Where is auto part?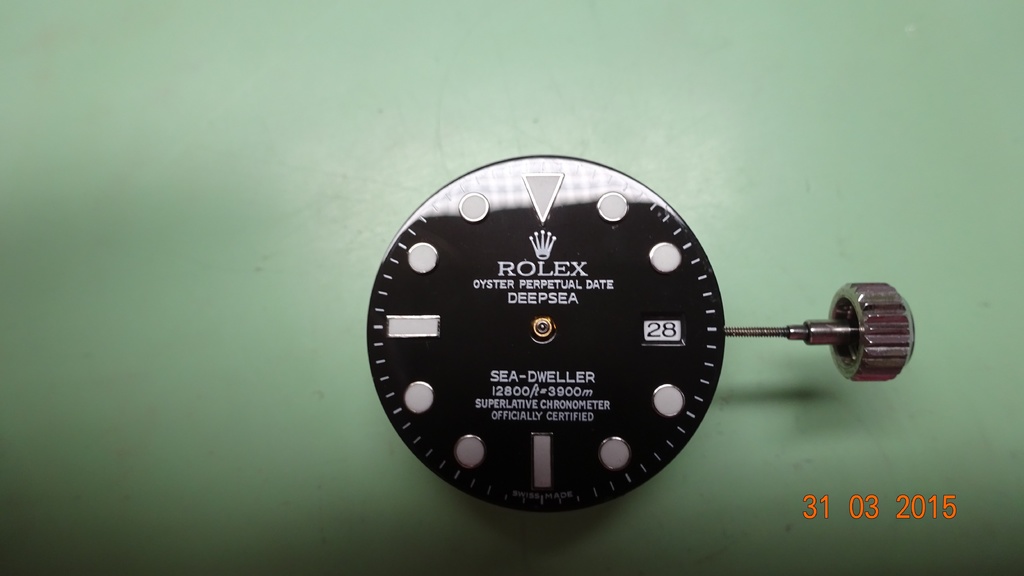
x1=315, y1=102, x2=854, y2=493.
